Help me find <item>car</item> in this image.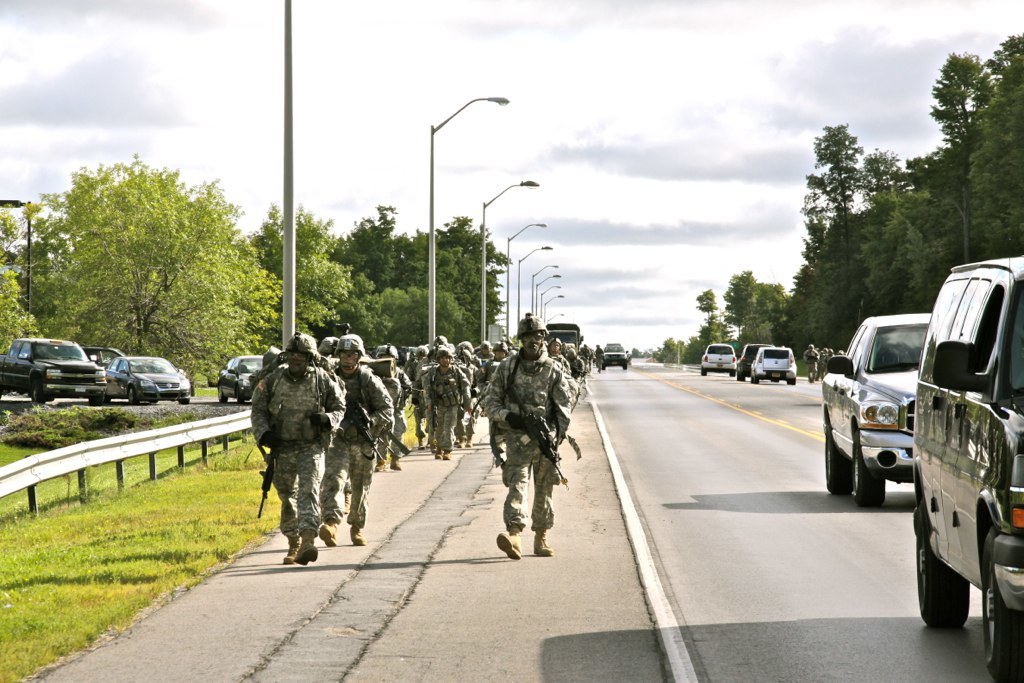
Found it: <box>748,341,796,382</box>.
